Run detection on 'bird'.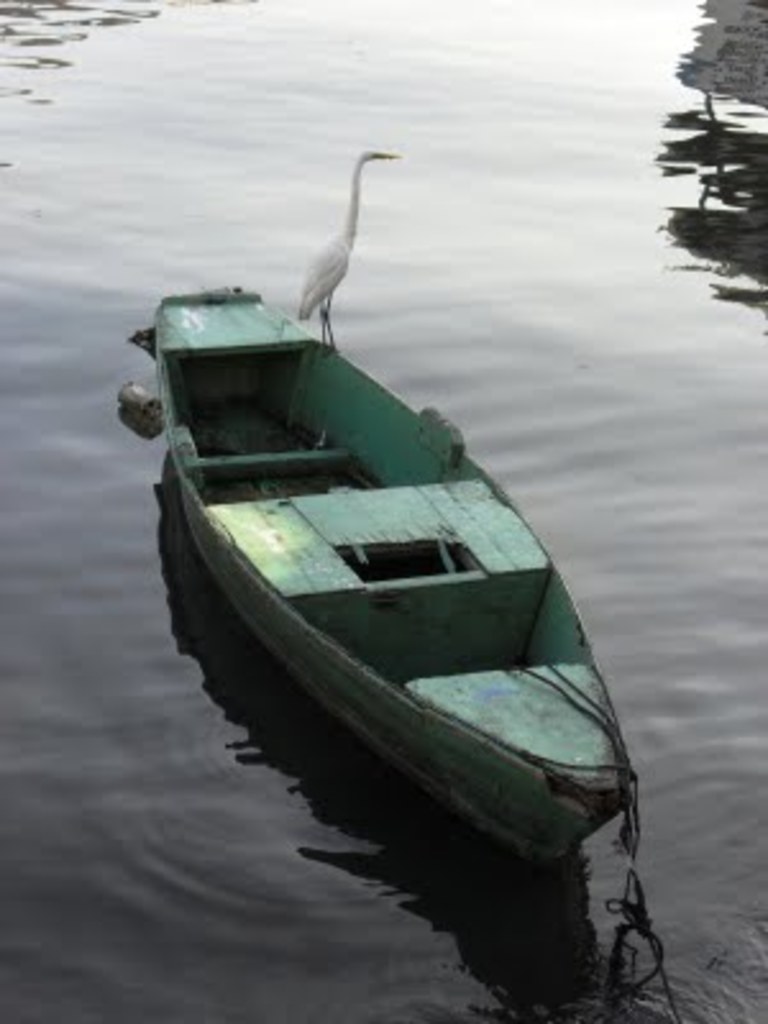
Result: [left=238, top=154, right=394, bottom=323].
